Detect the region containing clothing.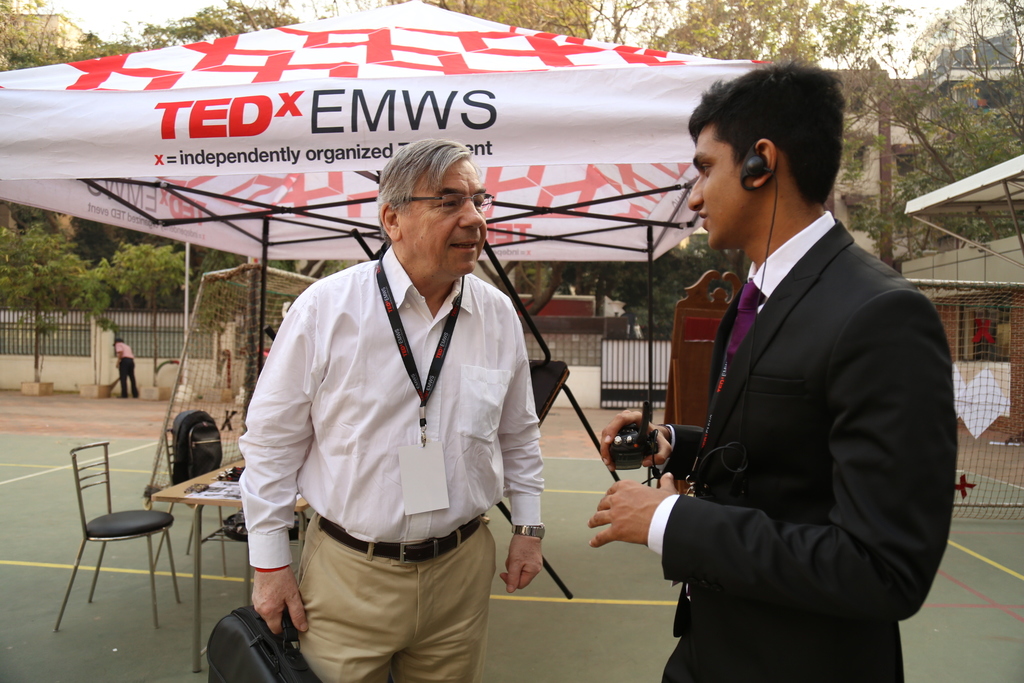
(left=226, top=262, right=547, bottom=682).
